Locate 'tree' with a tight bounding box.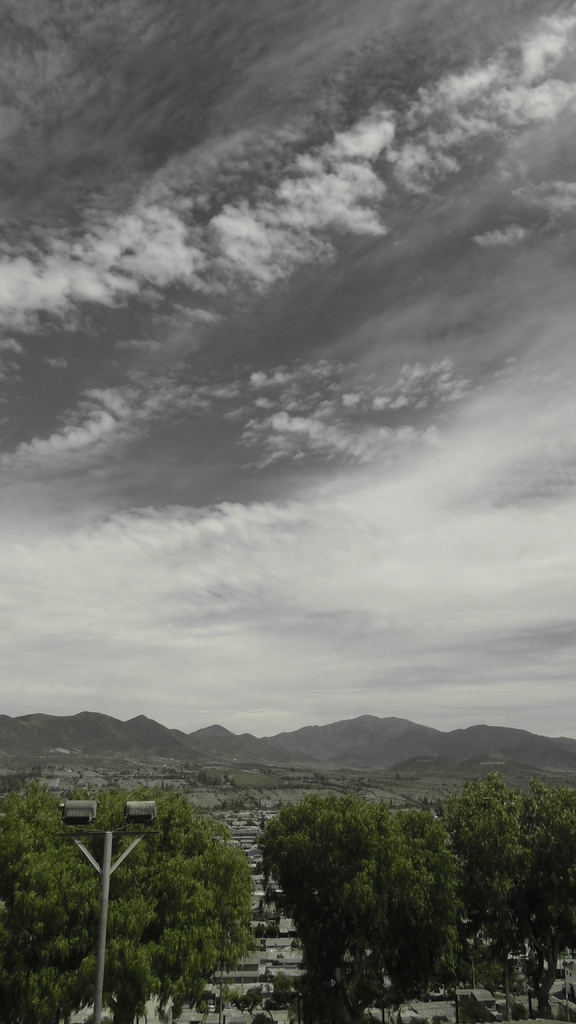
[4,783,250,1023].
